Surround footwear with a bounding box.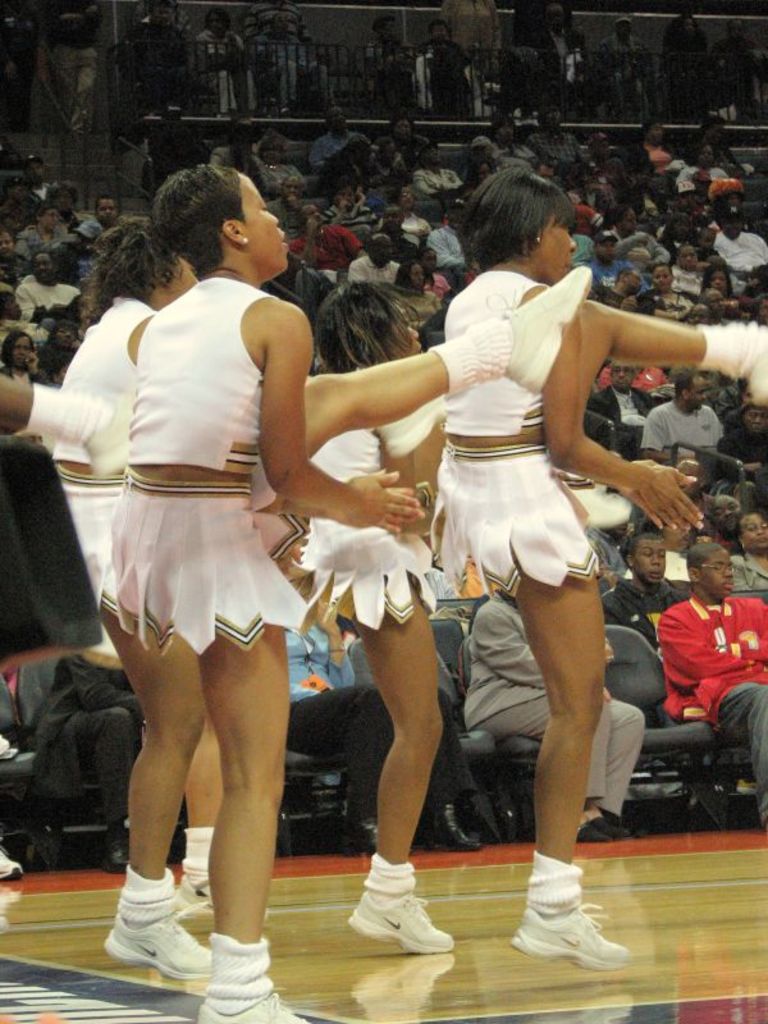
left=586, top=823, right=607, bottom=849.
